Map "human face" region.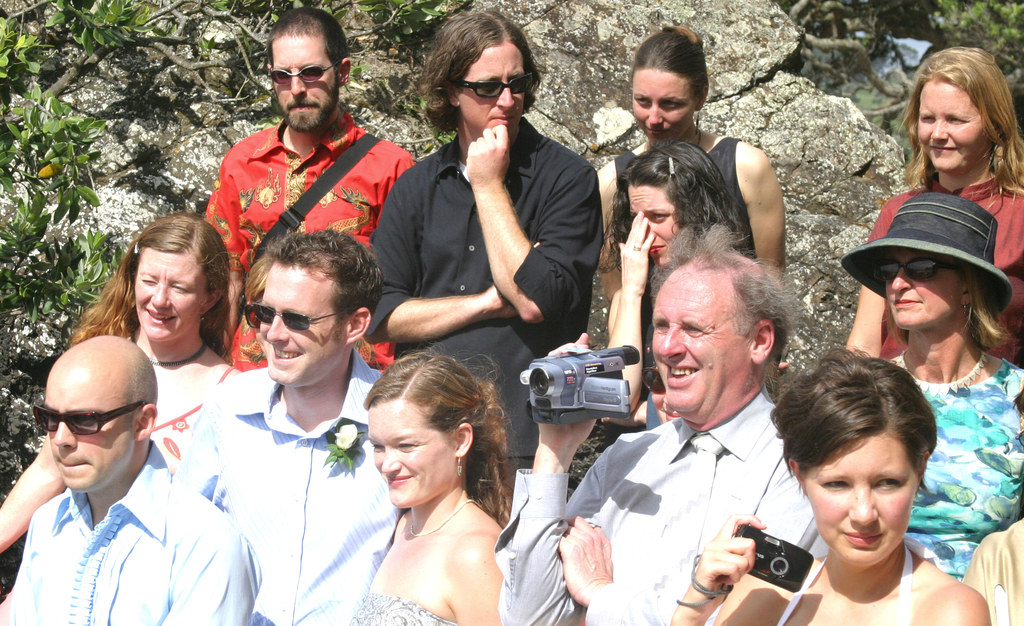
Mapped to detection(915, 90, 982, 173).
